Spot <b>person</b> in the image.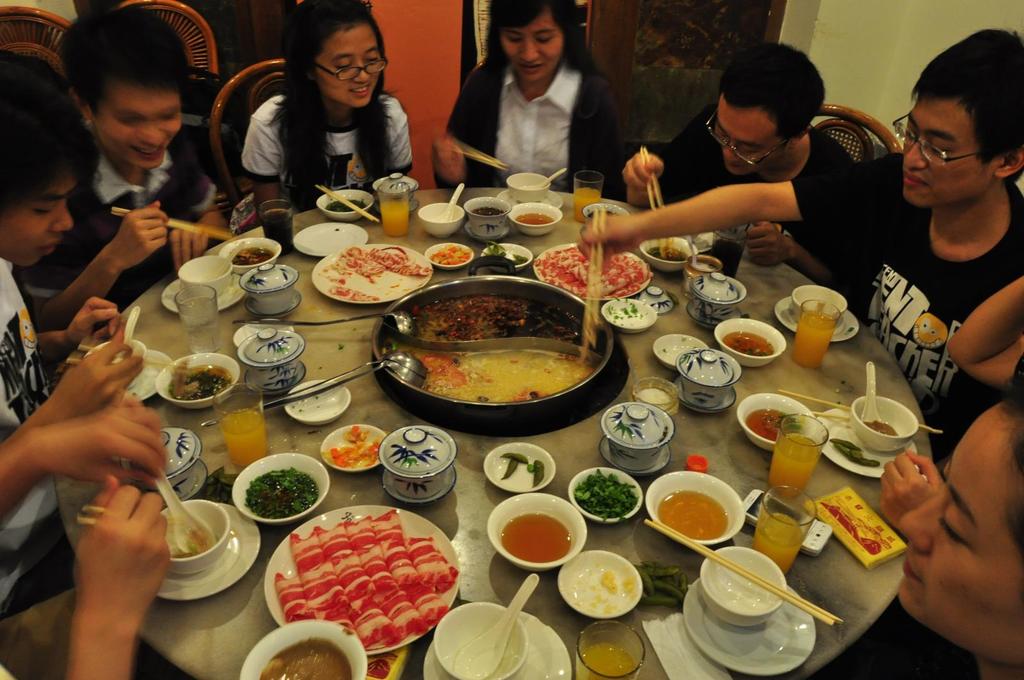
<b>person</b> found at crop(609, 35, 888, 324).
